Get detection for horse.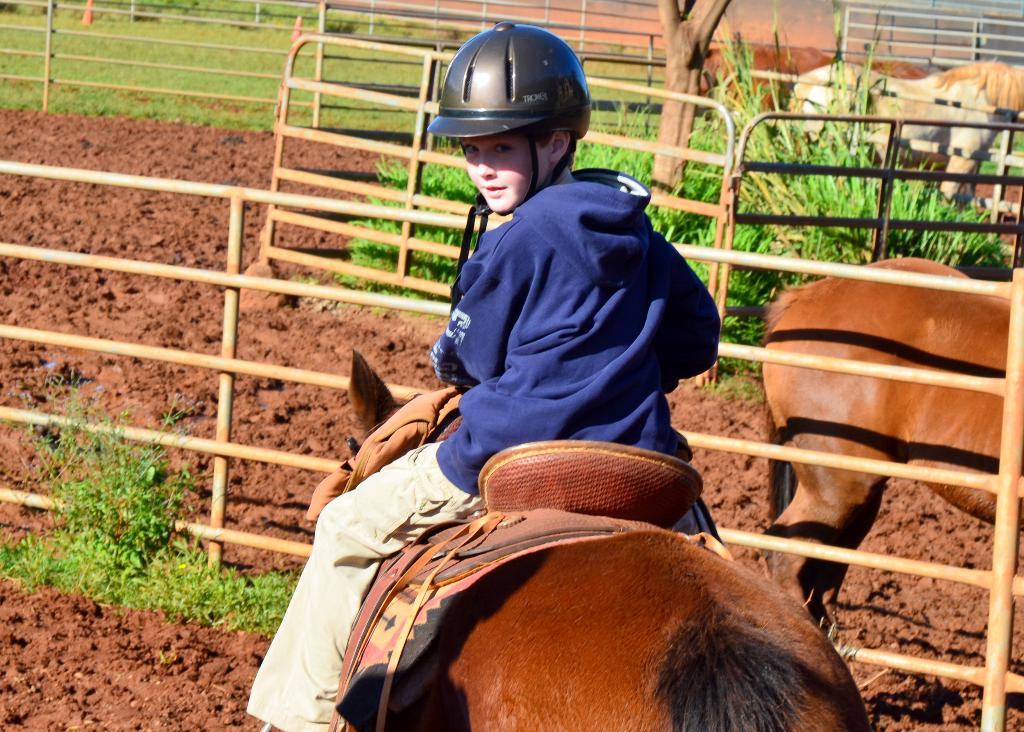
Detection: {"left": 785, "top": 58, "right": 1023, "bottom": 196}.
